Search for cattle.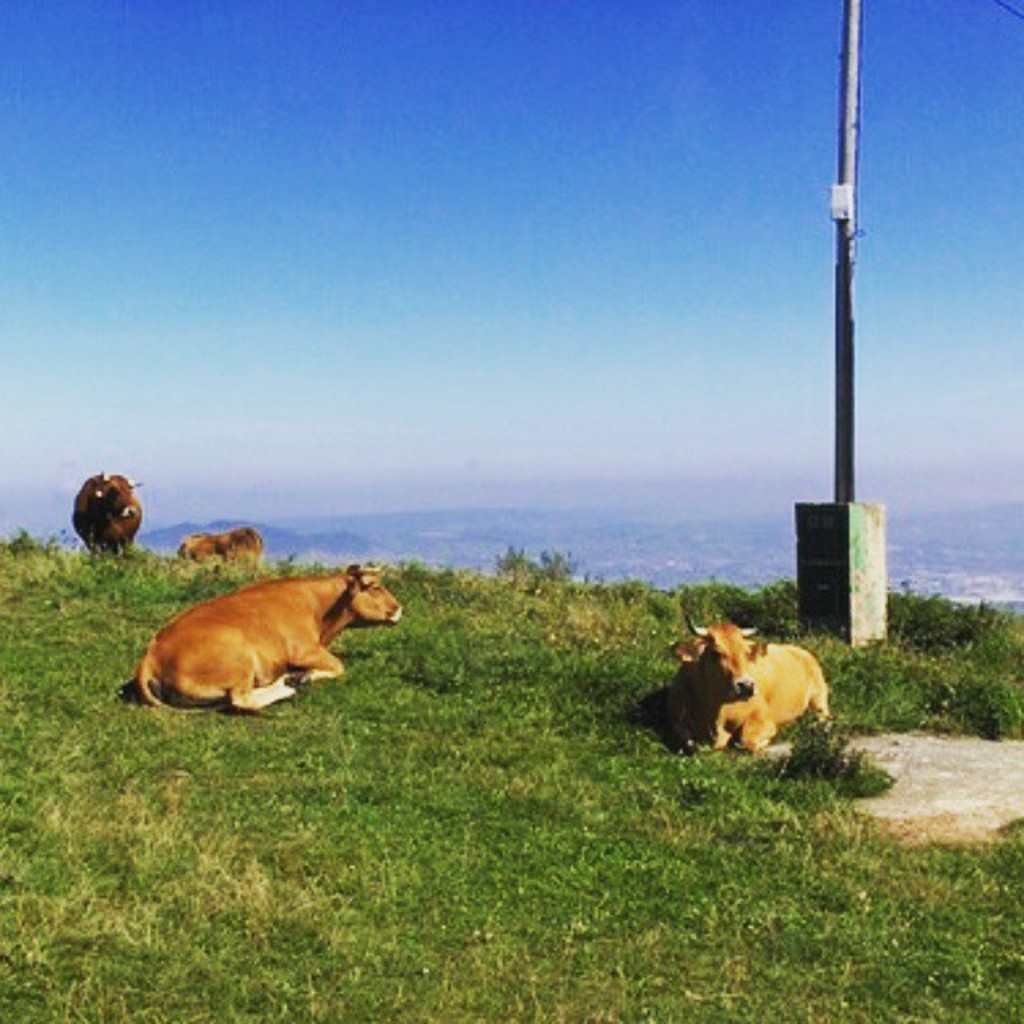
Found at locate(670, 610, 846, 768).
